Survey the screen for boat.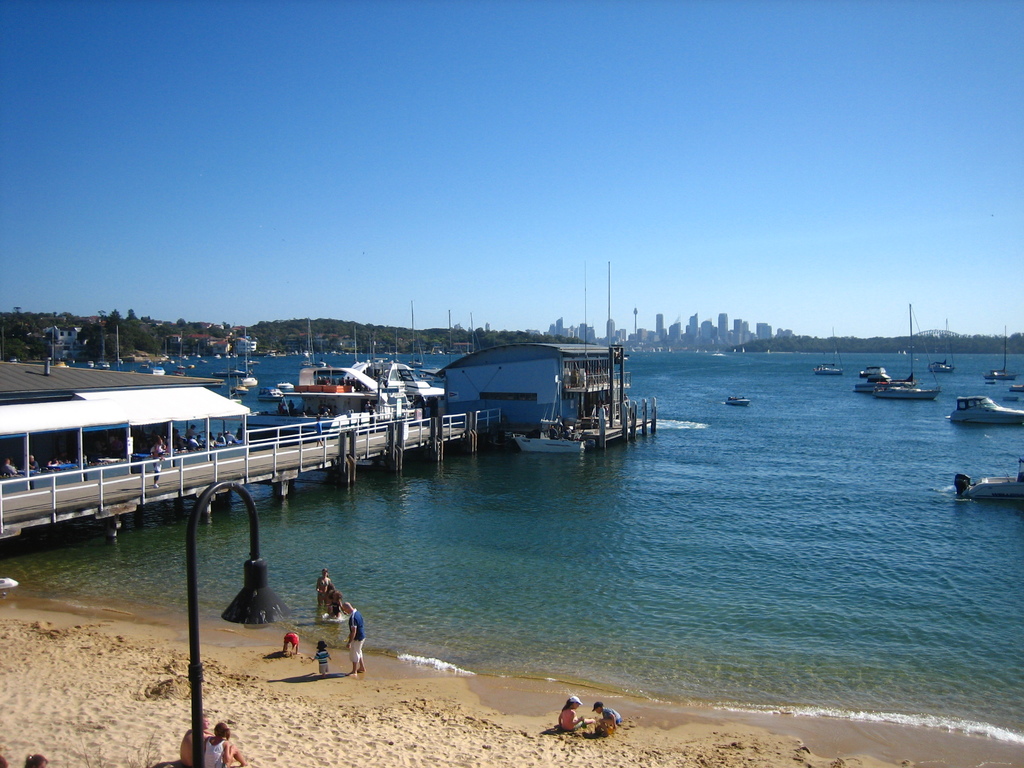
Survey found: detection(724, 395, 753, 408).
